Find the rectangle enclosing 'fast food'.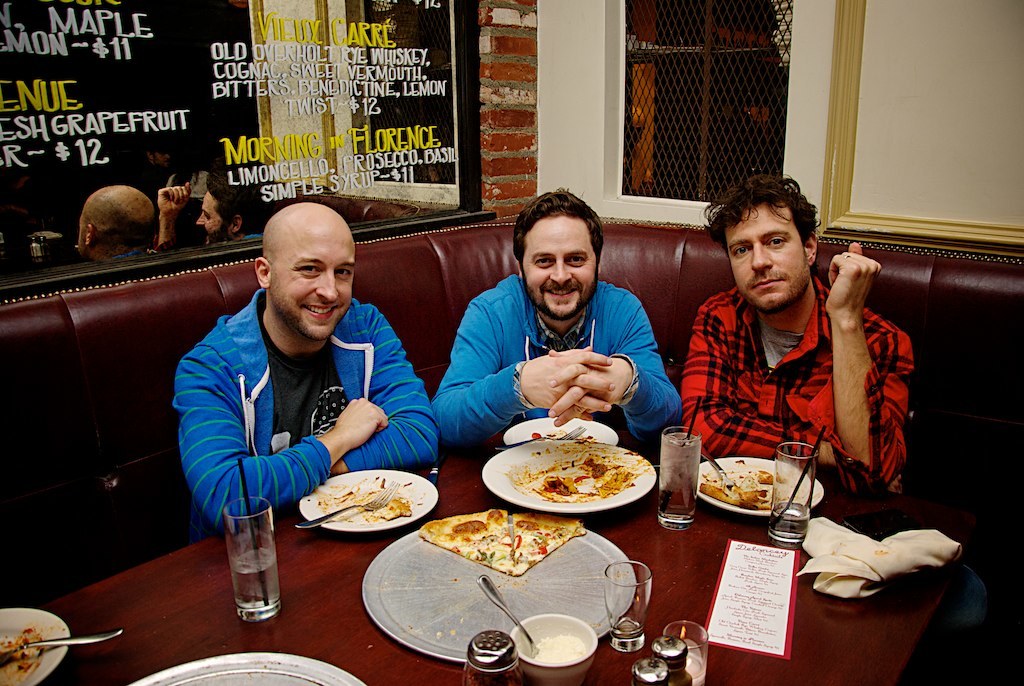
x1=514 y1=436 x2=650 y2=507.
